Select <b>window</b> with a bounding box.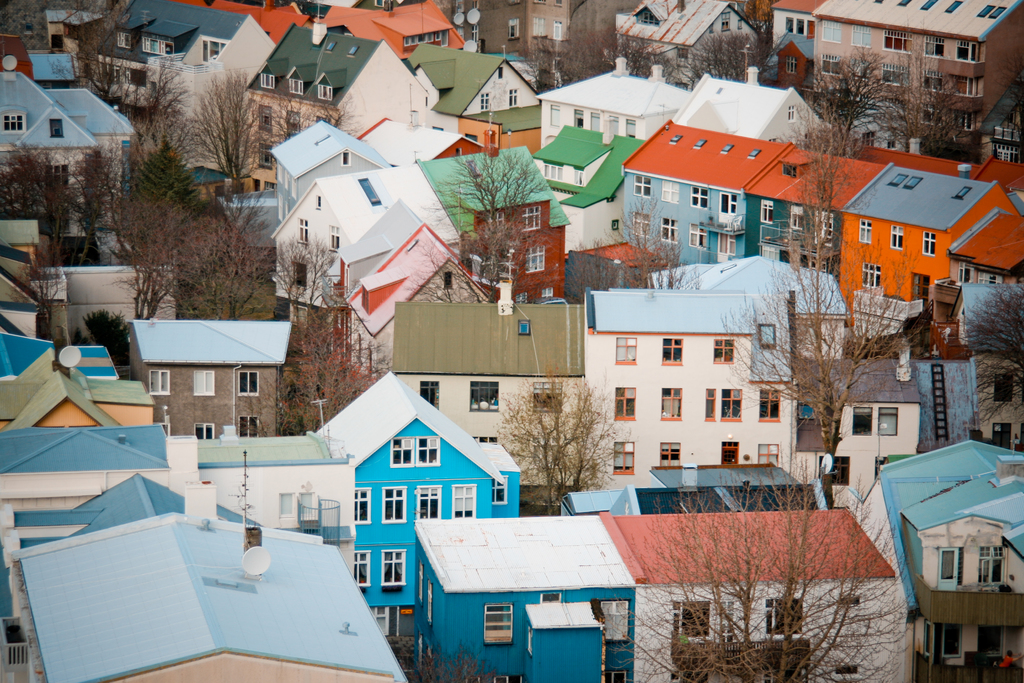
689/139/706/151.
